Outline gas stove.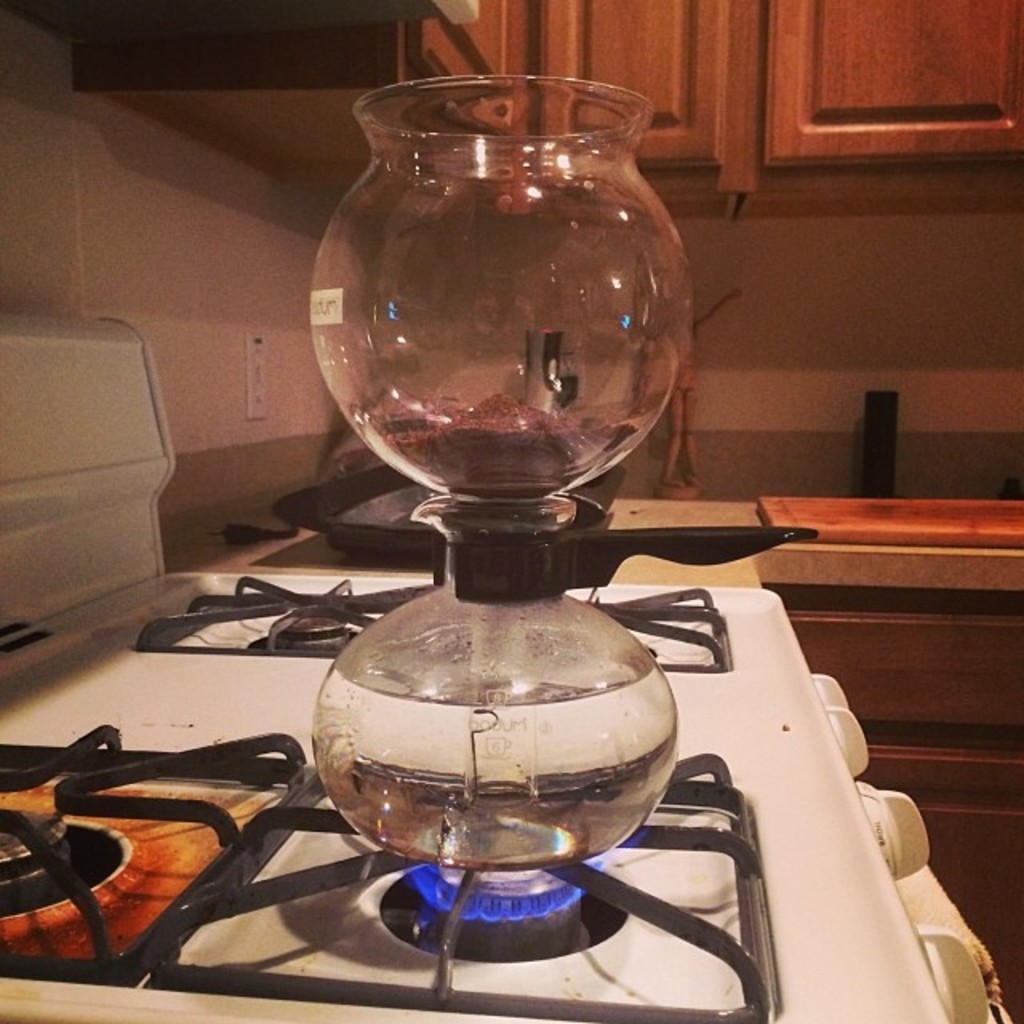
Outline: {"left": 0, "top": 566, "right": 950, "bottom": 1021}.
